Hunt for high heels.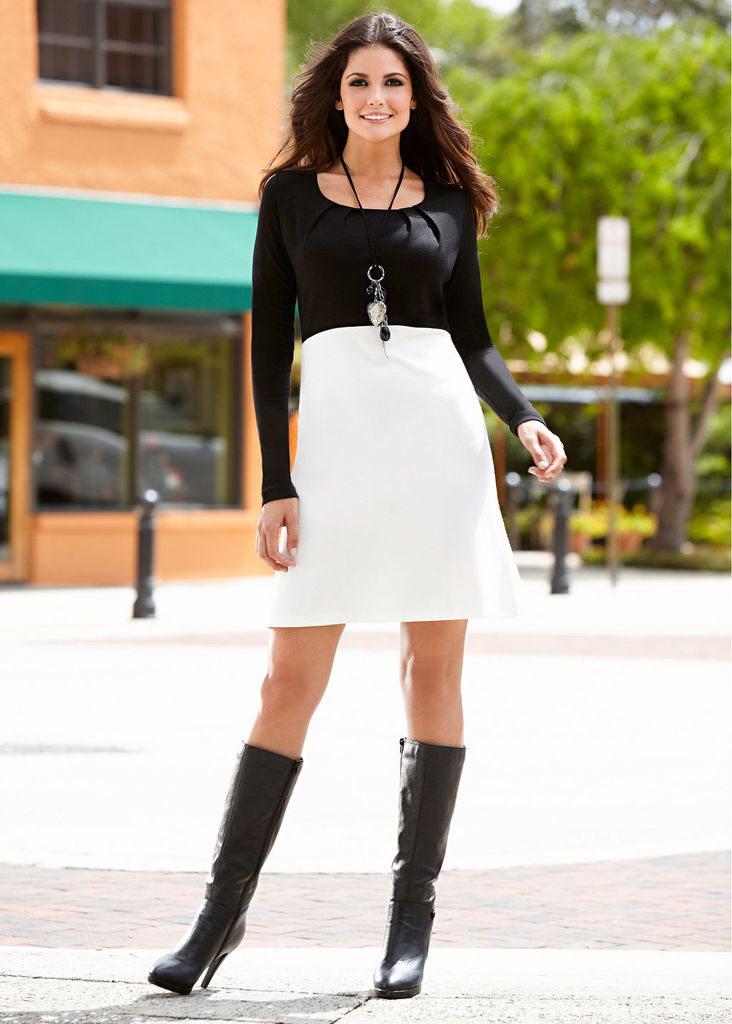
Hunted down at 143, 699, 333, 999.
